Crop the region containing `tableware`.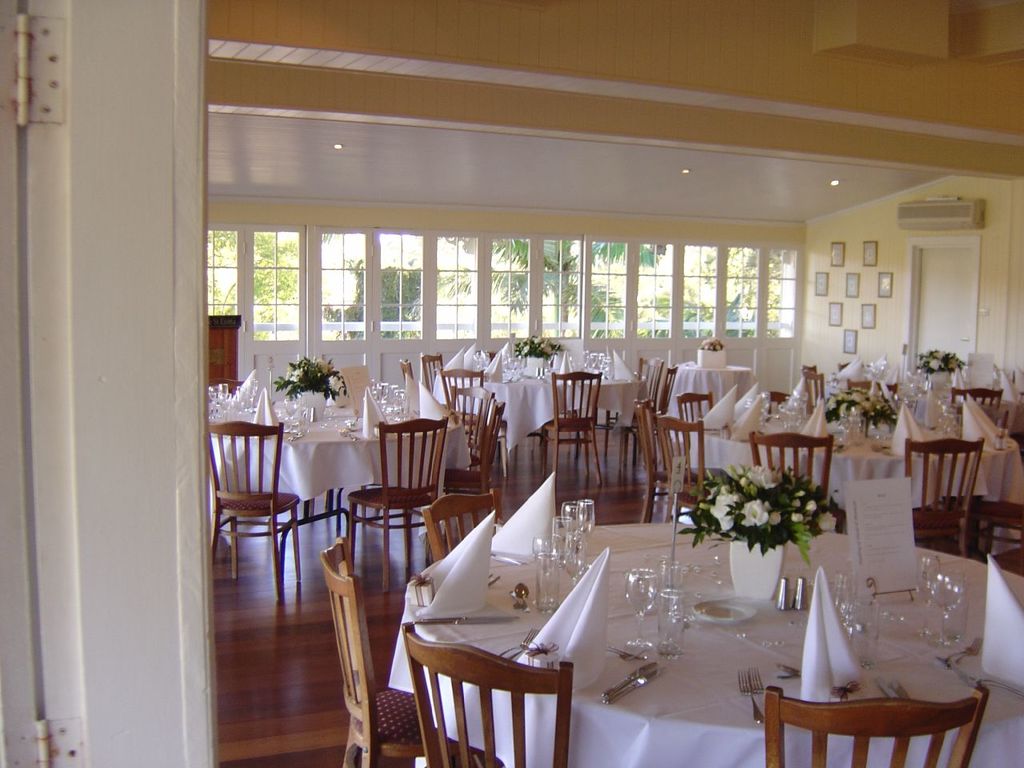
Crop region: region(776, 662, 802, 677).
